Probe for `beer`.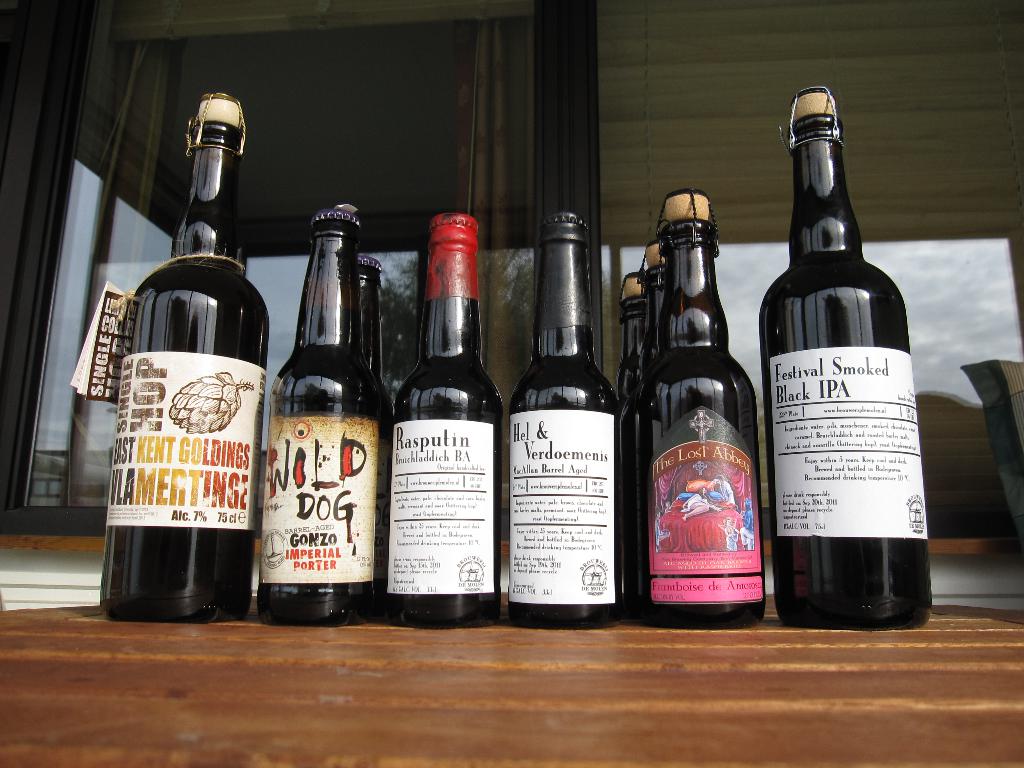
Probe result: (left=639, top=187, right=774, bottom=636).
